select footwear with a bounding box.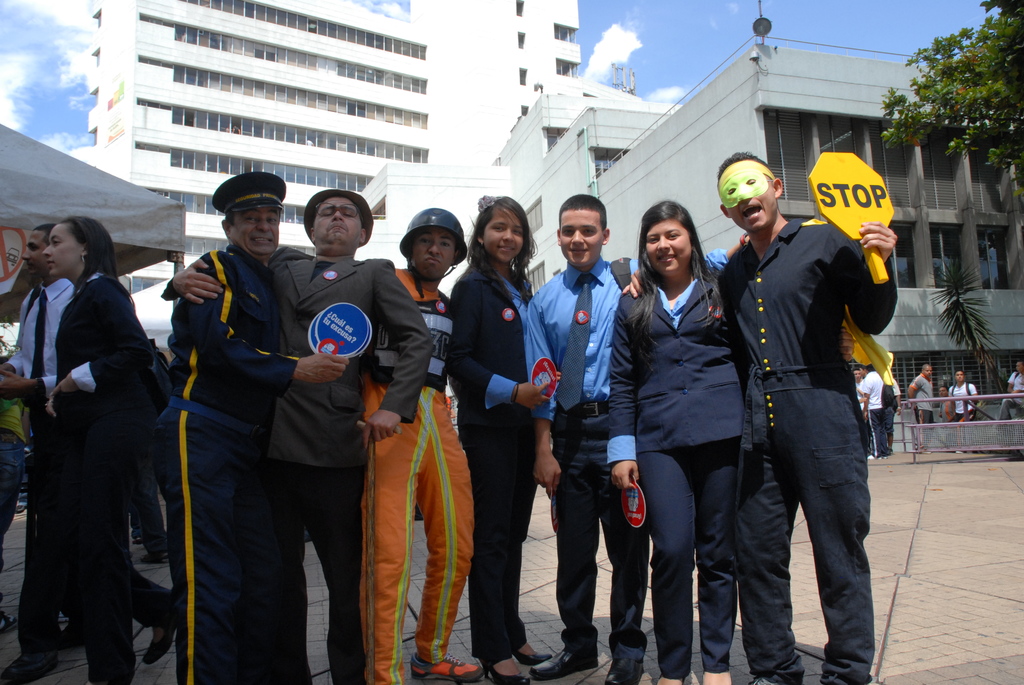
[605, 657, 647, 684].
